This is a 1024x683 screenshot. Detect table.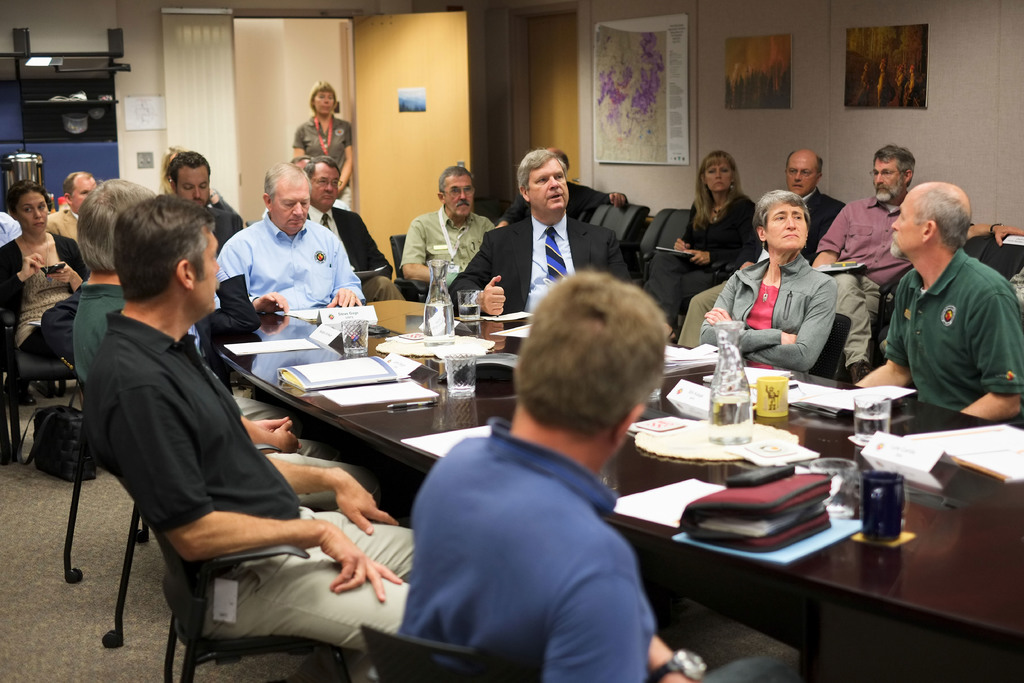
[x1=204, y1=300, x2=1023, y2=677].
